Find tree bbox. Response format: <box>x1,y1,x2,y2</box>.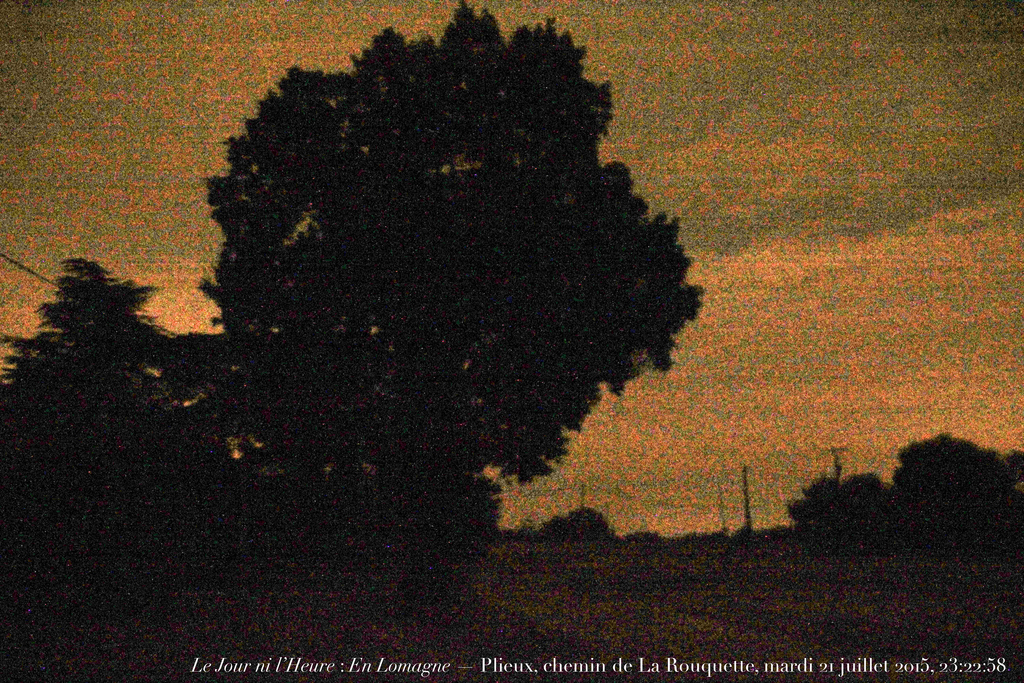
<box>541,515,620,541</box>.
